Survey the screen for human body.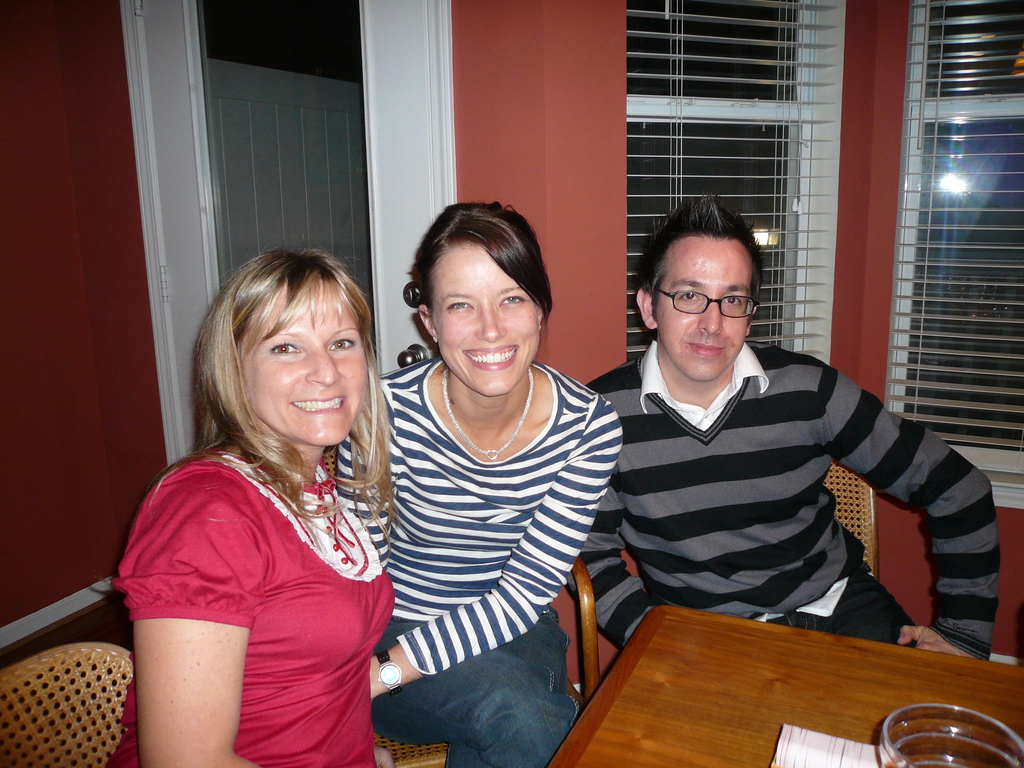
Survey found: {"left": 362, "top": 202, "right": 621, "bottom": 767}.
